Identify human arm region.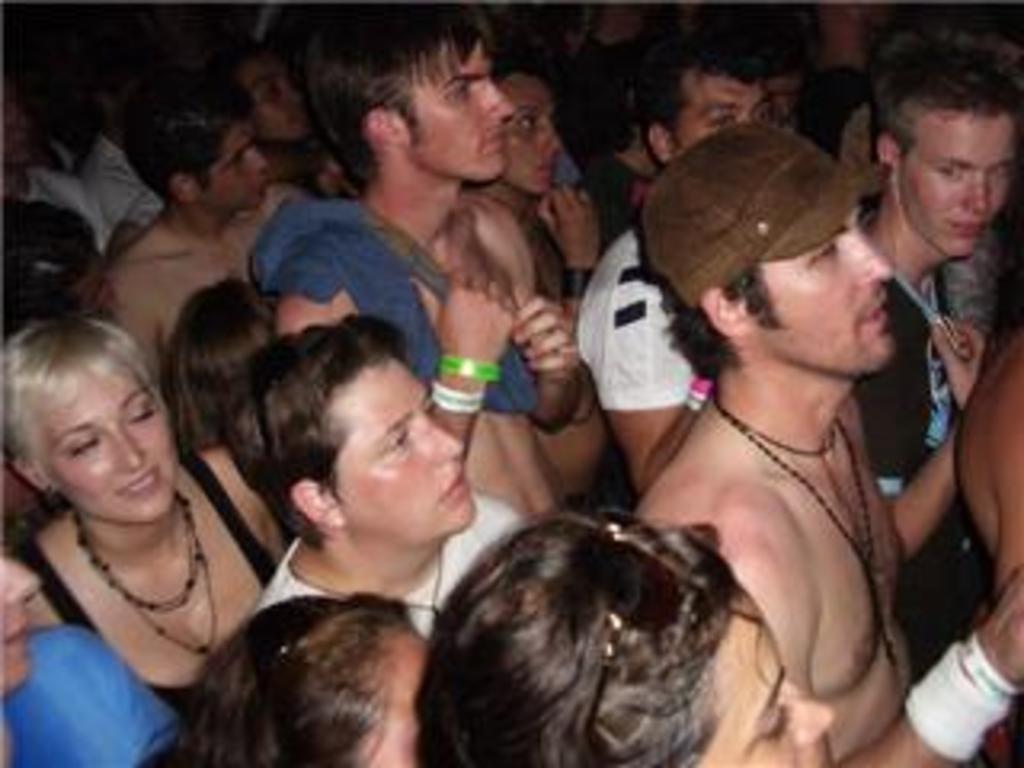
Region: detection(765, 560, 1021, 765).
